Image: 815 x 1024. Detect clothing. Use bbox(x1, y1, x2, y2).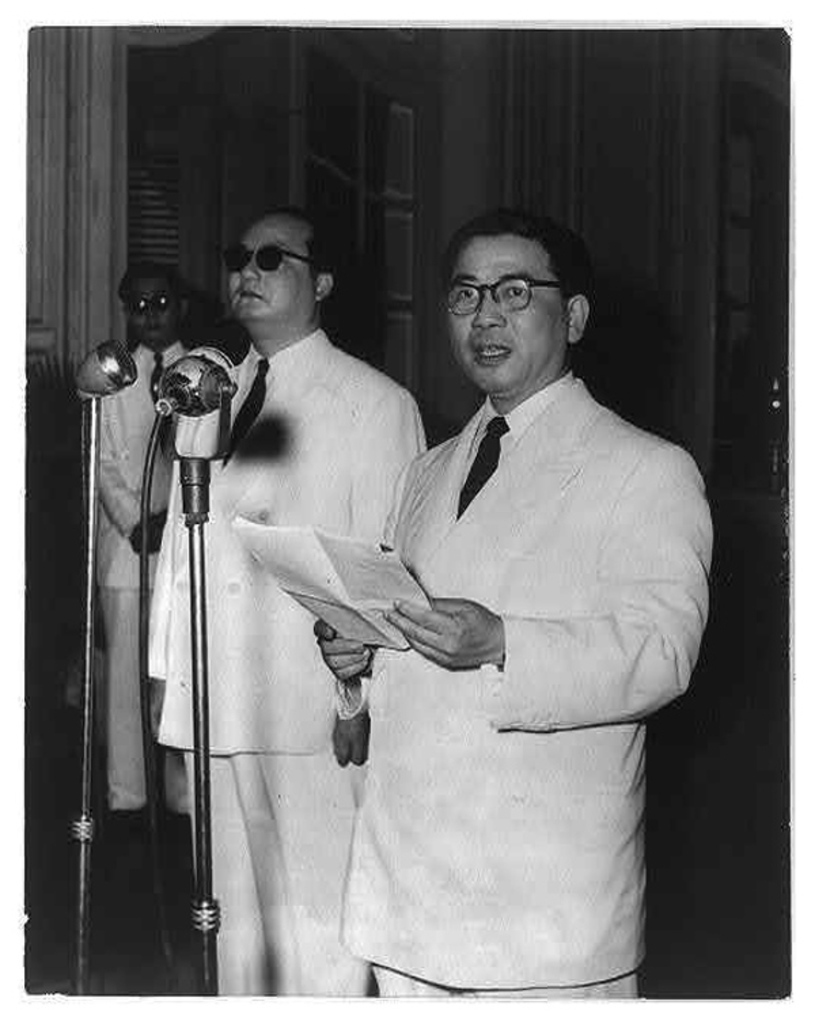
bbox(91, 338, 197, 813).
